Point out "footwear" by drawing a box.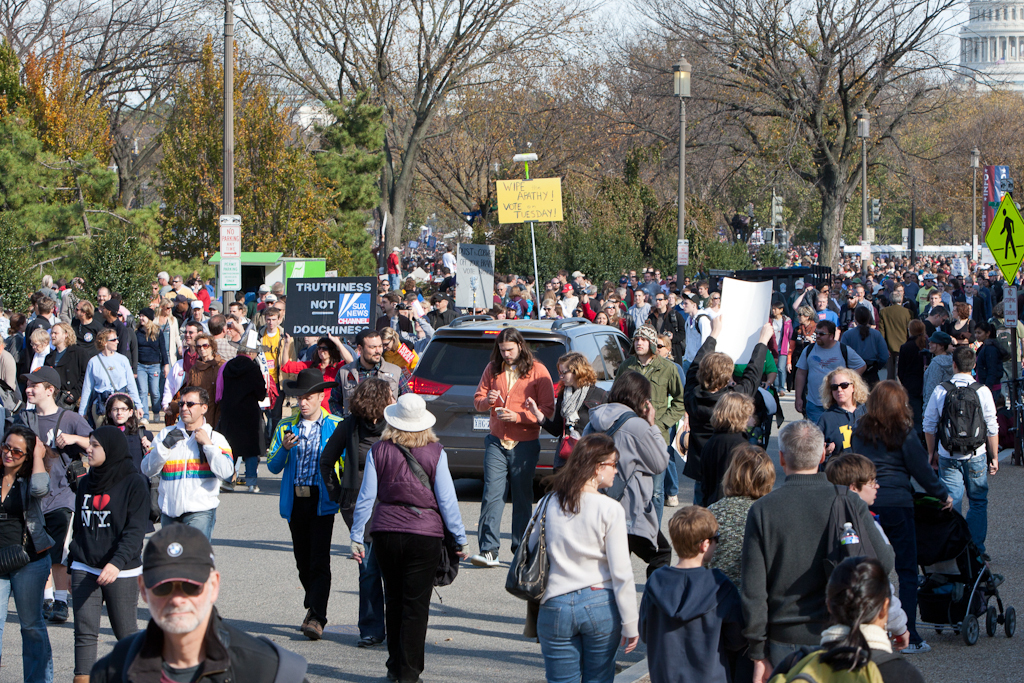
(41, 596, 58, 622).
